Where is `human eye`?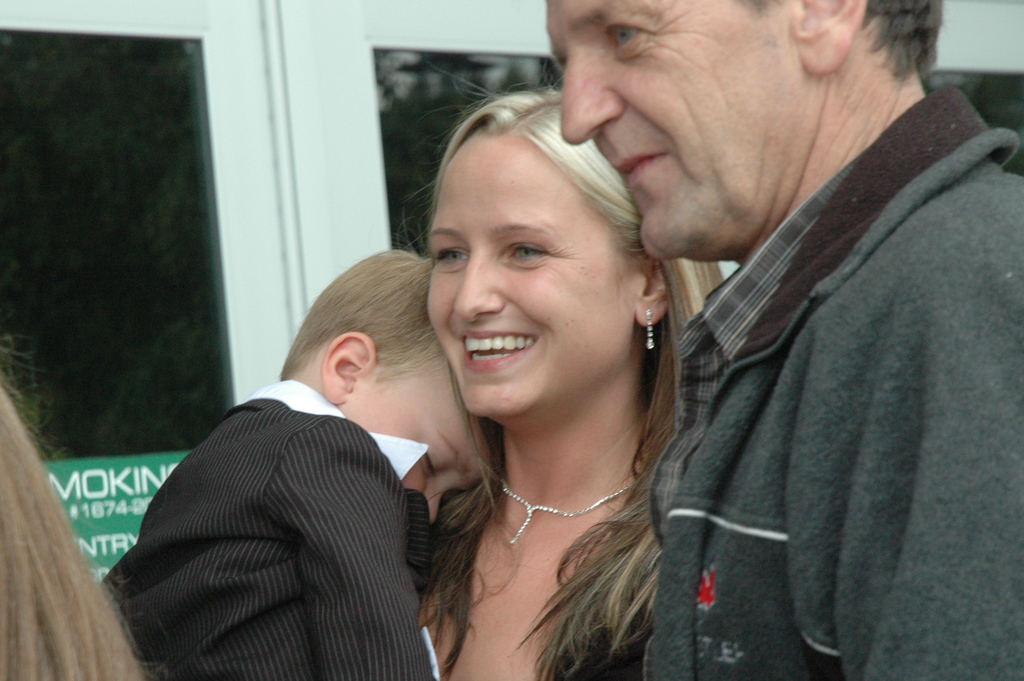
box(604, 19, 653, 59).
